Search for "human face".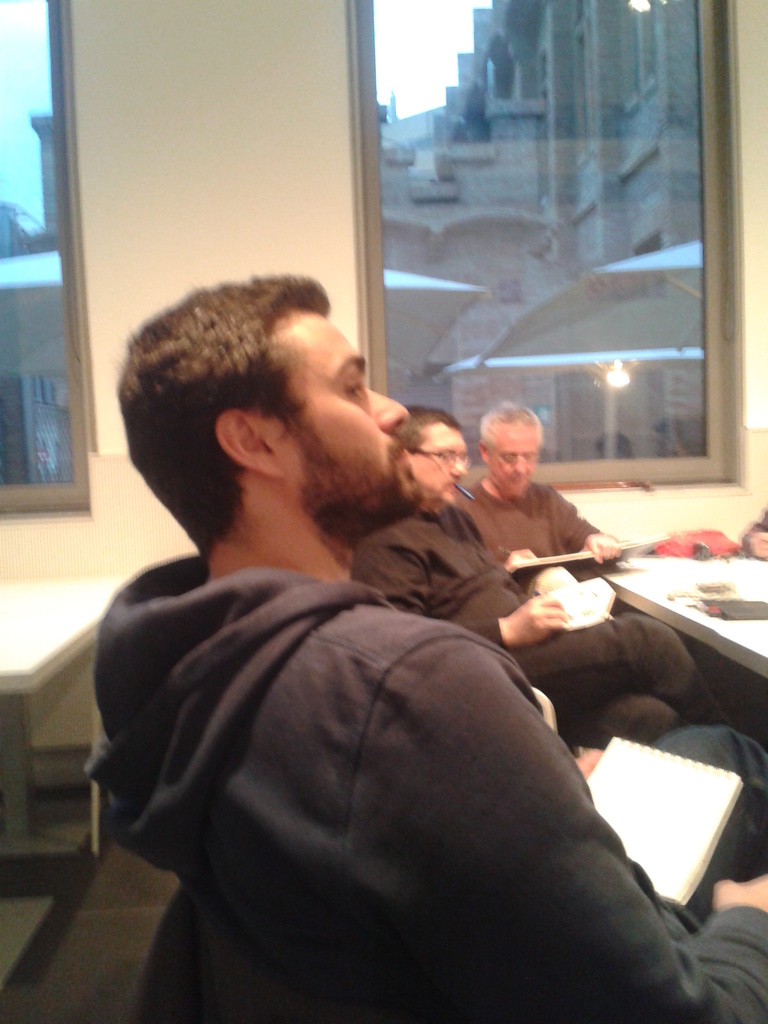
Found at 408/420/471/509.
